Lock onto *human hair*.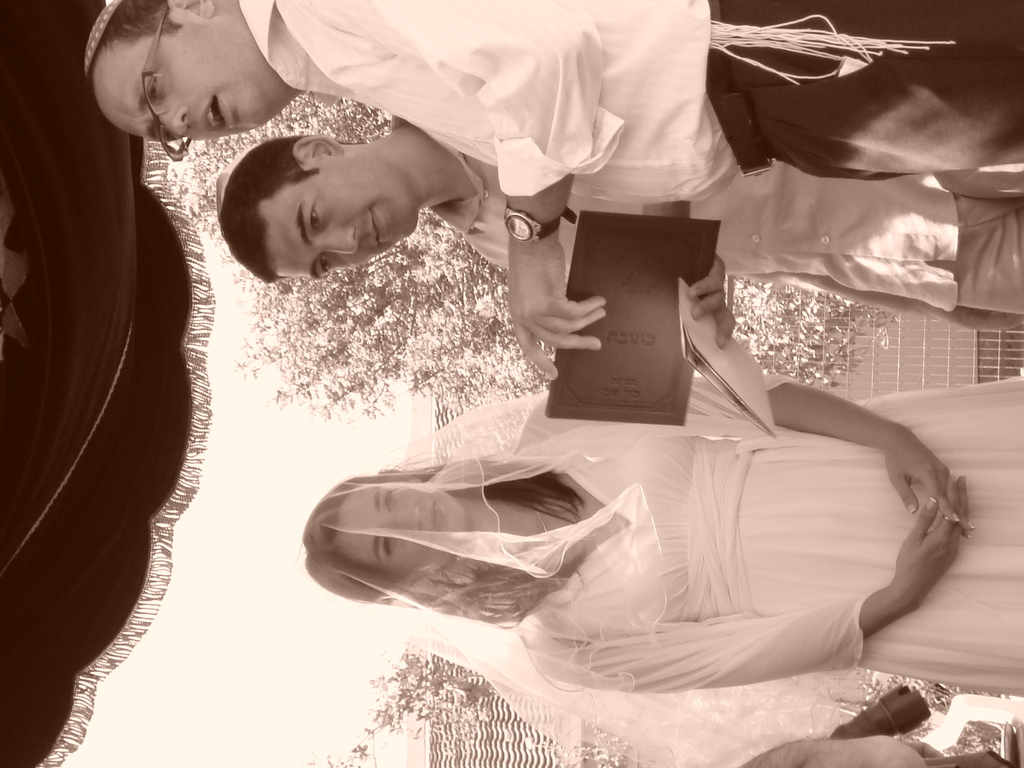
Locked: (92,0,184,93).
